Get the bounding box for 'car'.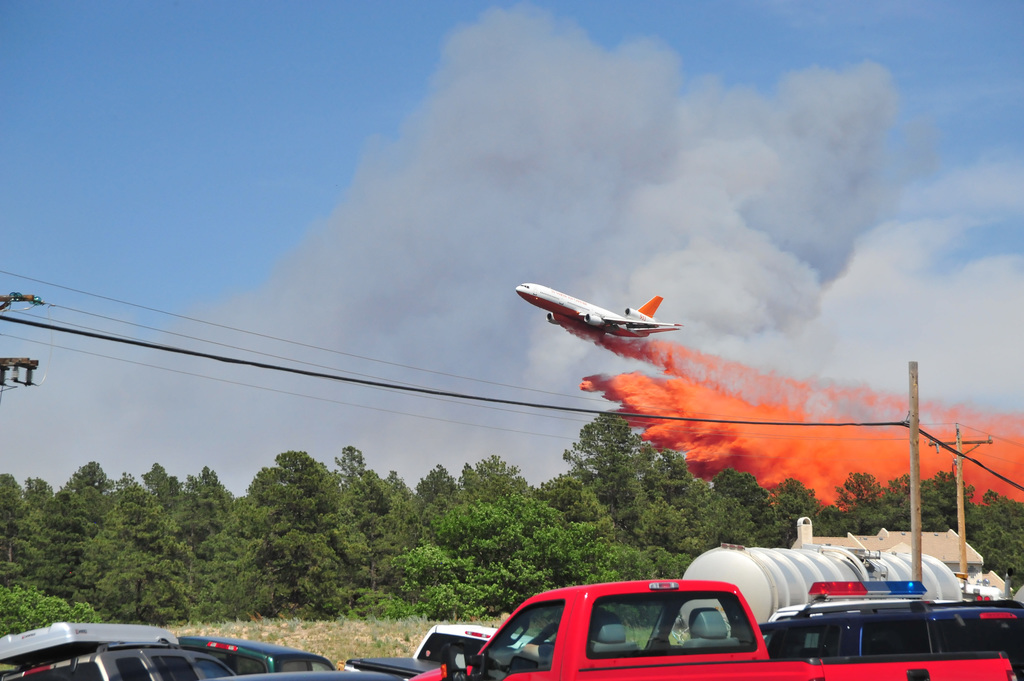
region(772, 582, 1023, 680).
